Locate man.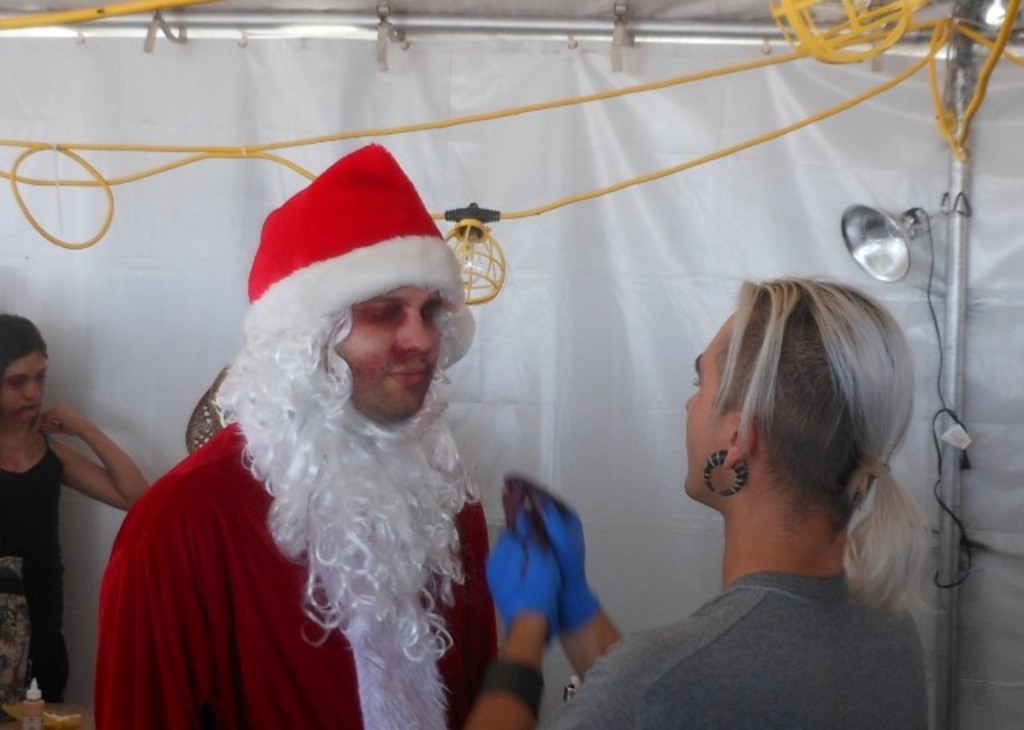
Bounding box: x1=613 y1=251 x2=978 y2=720.
